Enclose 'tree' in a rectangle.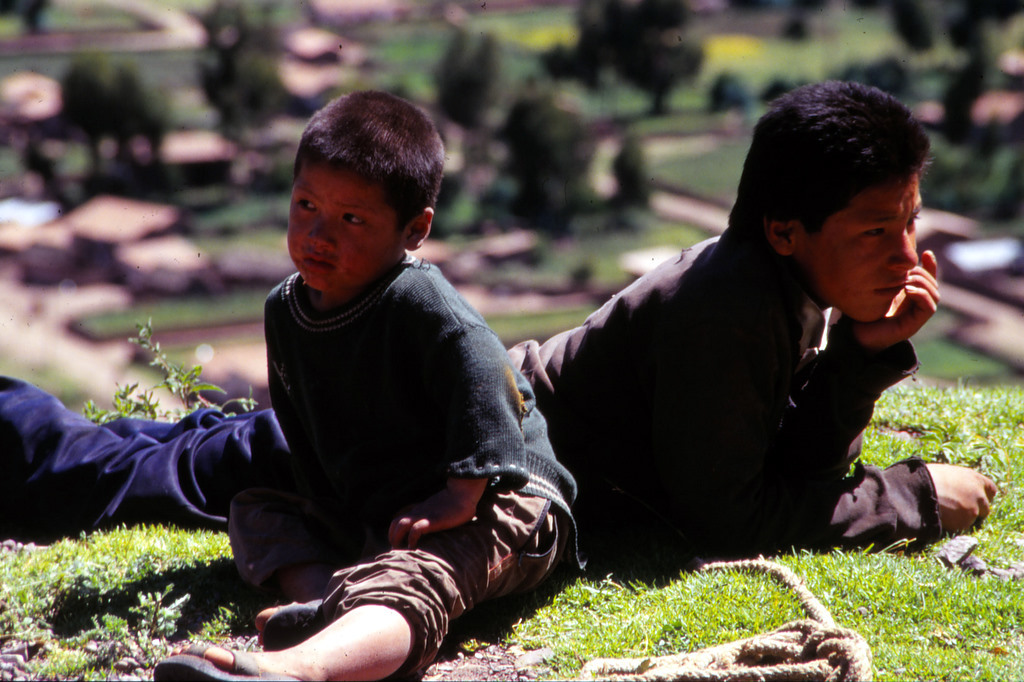
x1=611, y1=124, x2=647, y2=216.
